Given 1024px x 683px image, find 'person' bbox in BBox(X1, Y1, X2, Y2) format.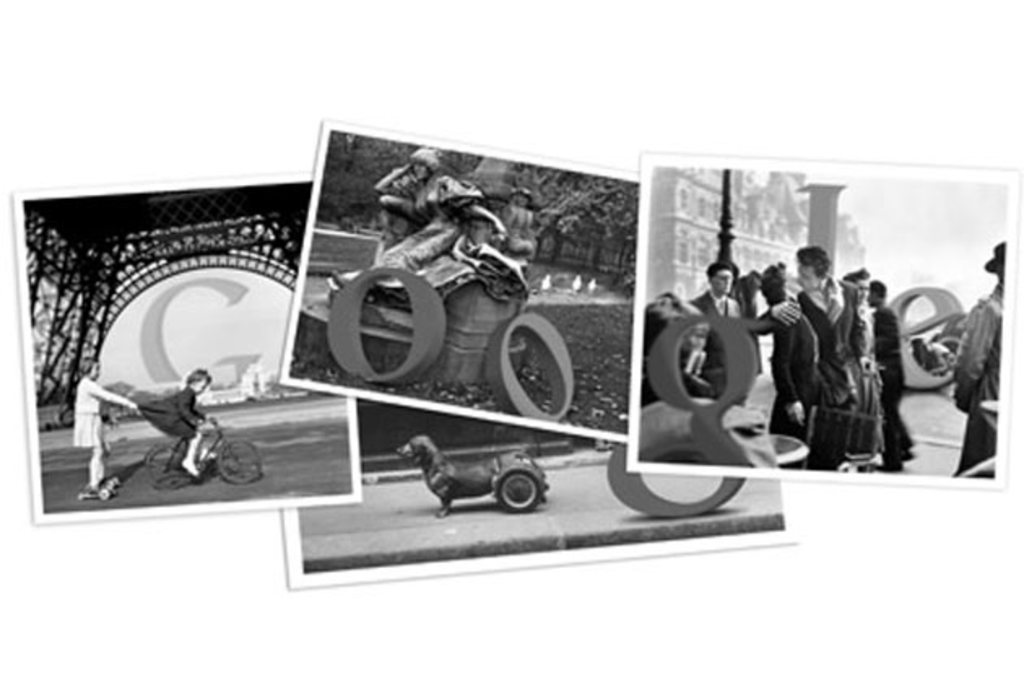
BBox(330, 141, 505, 314).
